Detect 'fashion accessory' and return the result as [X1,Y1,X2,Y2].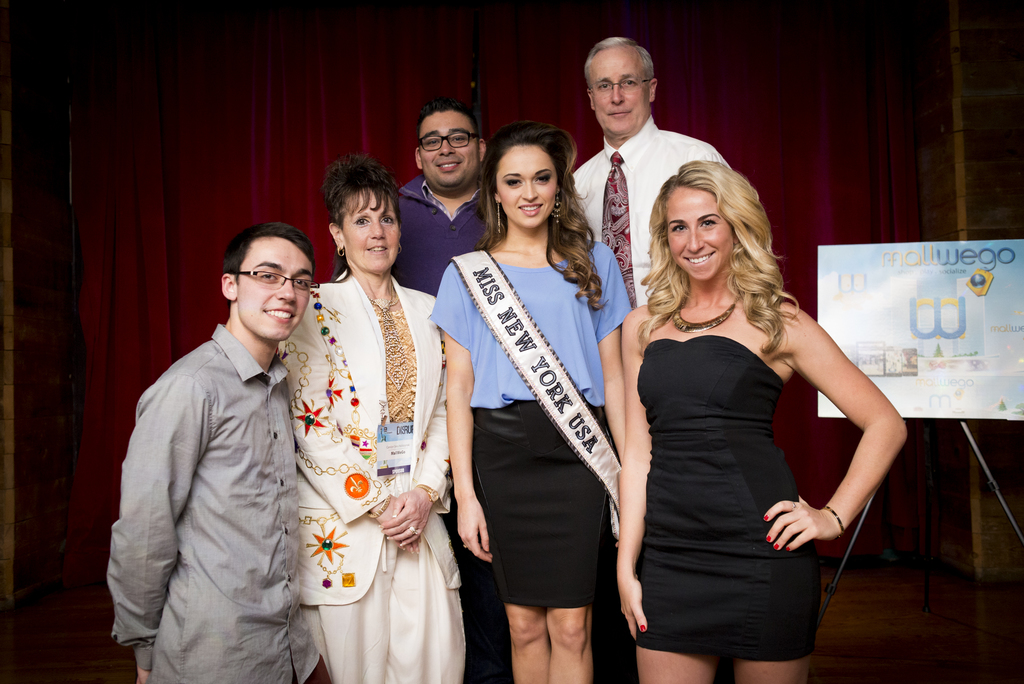
[547,194,560,229].
